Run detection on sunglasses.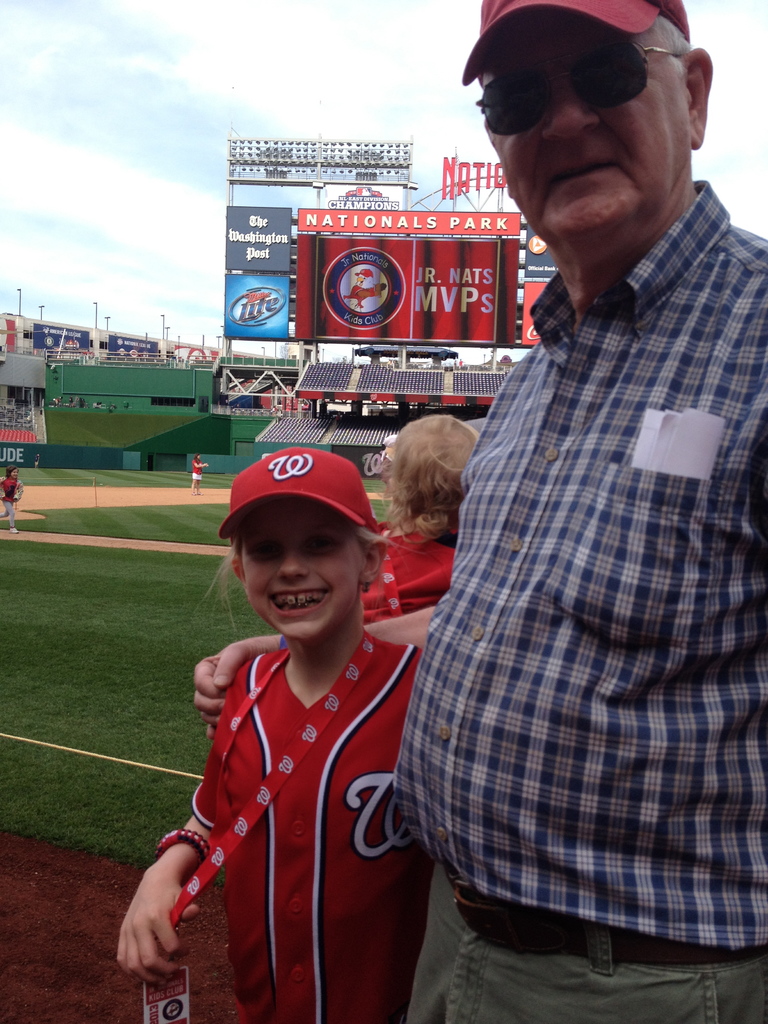
Result: l=474, t=42, r=688, b=137.
